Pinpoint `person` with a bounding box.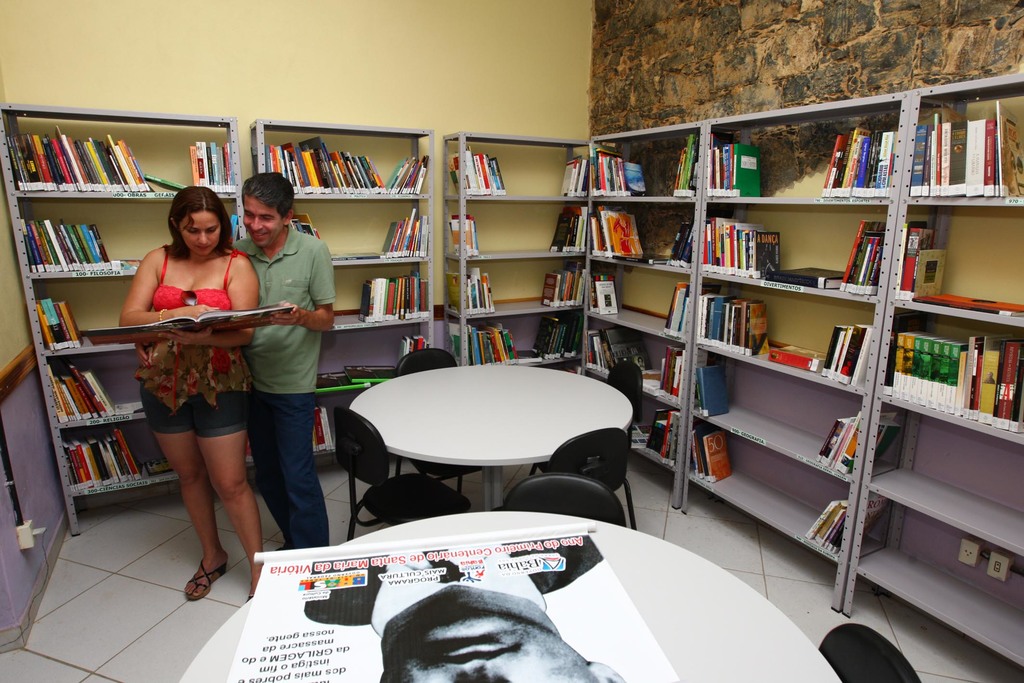
(left=289, top=545, right=610, bottom=682).
